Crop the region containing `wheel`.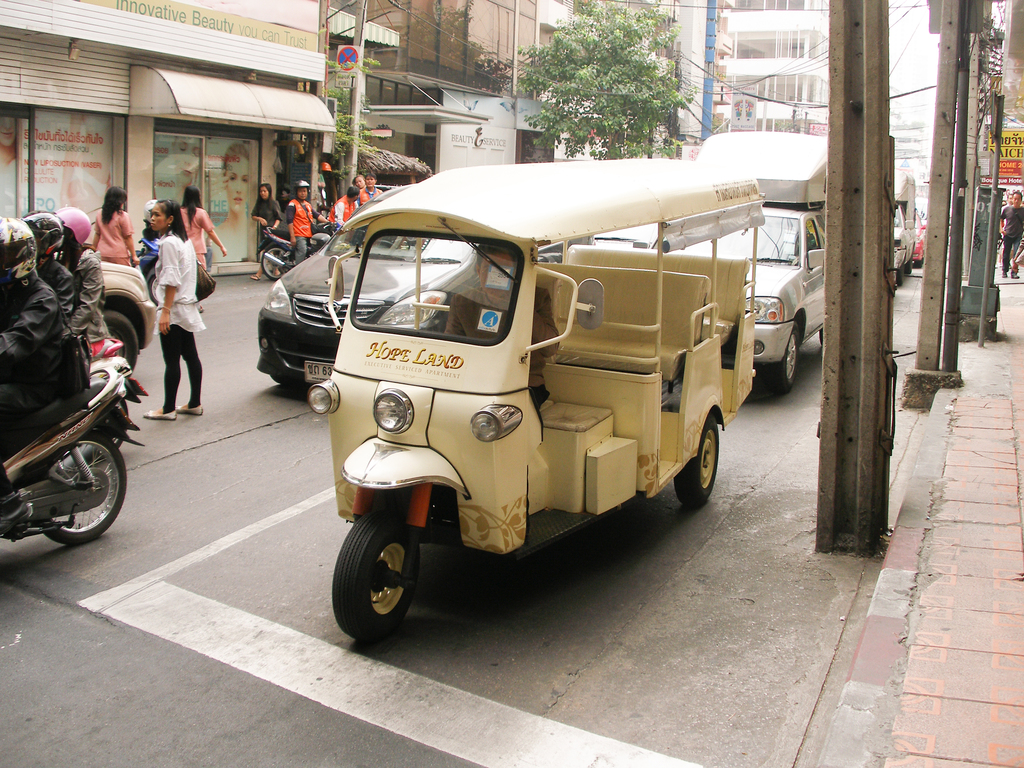
Crop region: <region>333, 509, 423, 644</region>.
